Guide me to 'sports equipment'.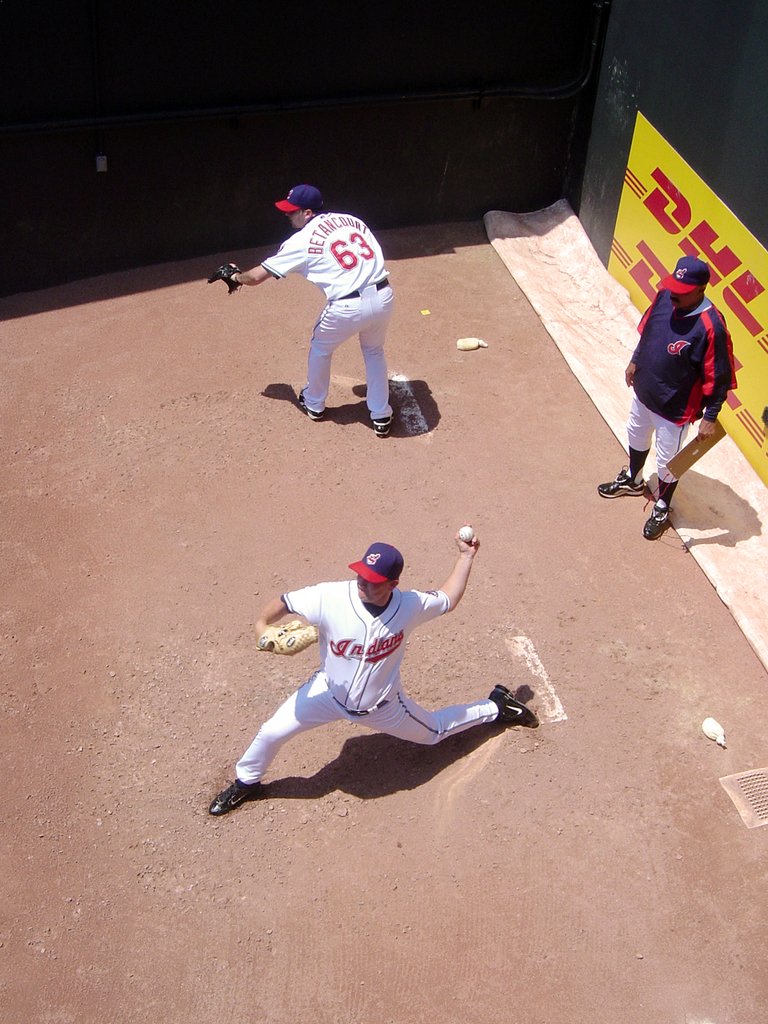
Guidance: bbox=[458, 522, 477, 546].
